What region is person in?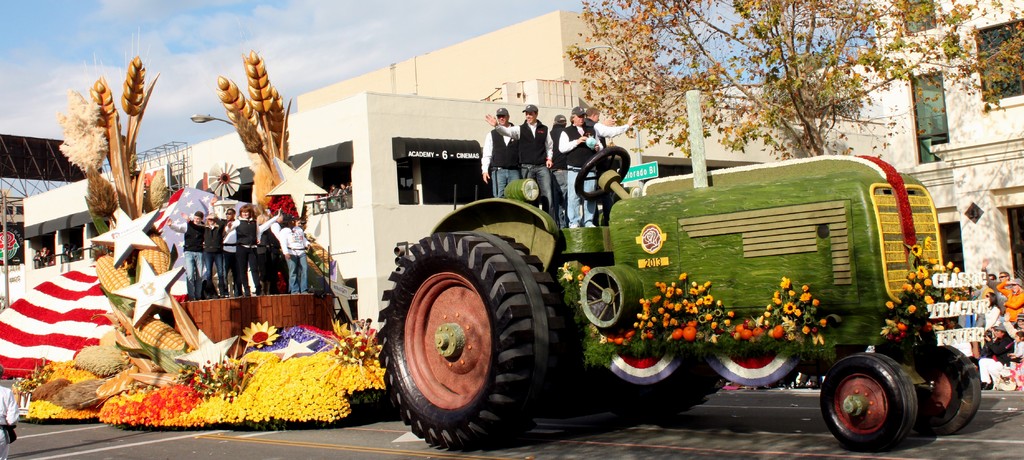
[202,212,252,278].
